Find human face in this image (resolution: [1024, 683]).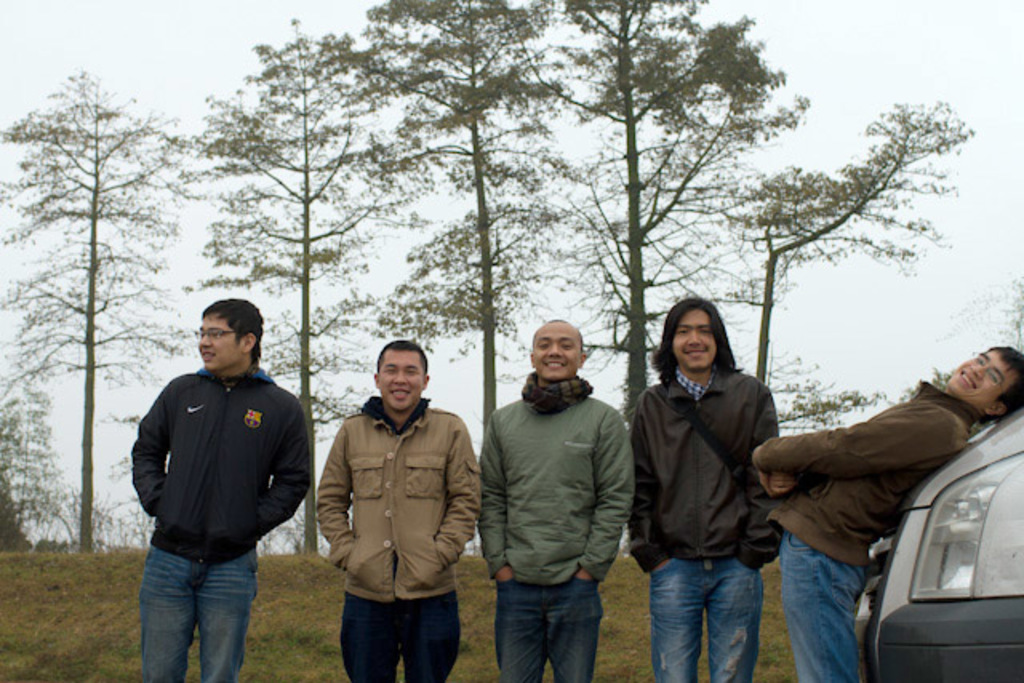
detection(536, 322, 578, 377).
